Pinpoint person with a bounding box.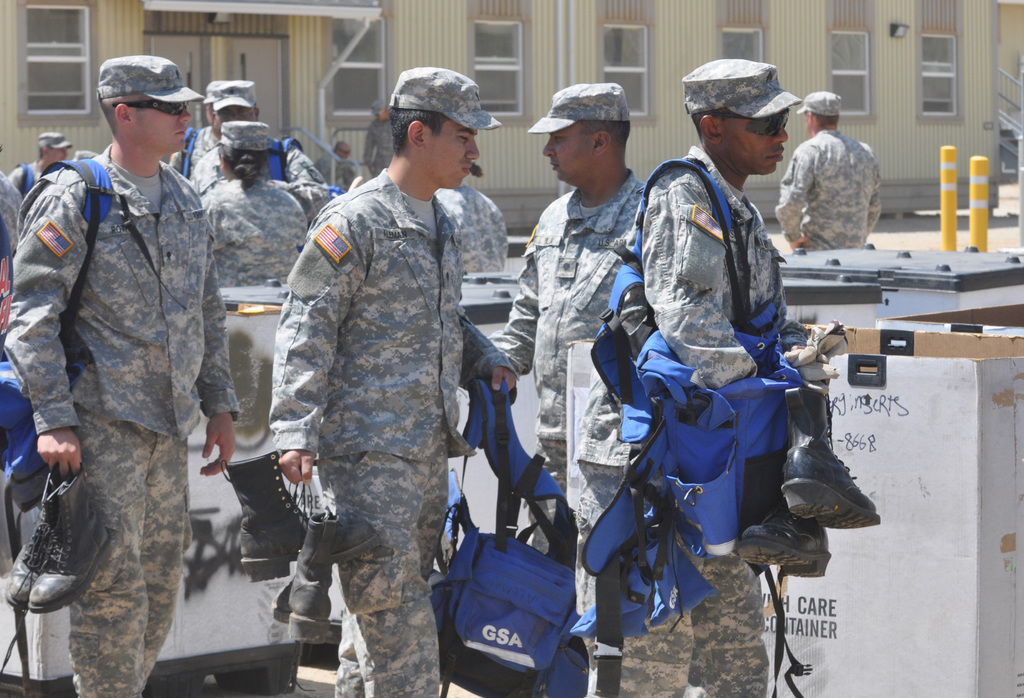
(x1=573, y1=58, x2=807, y2=697).
